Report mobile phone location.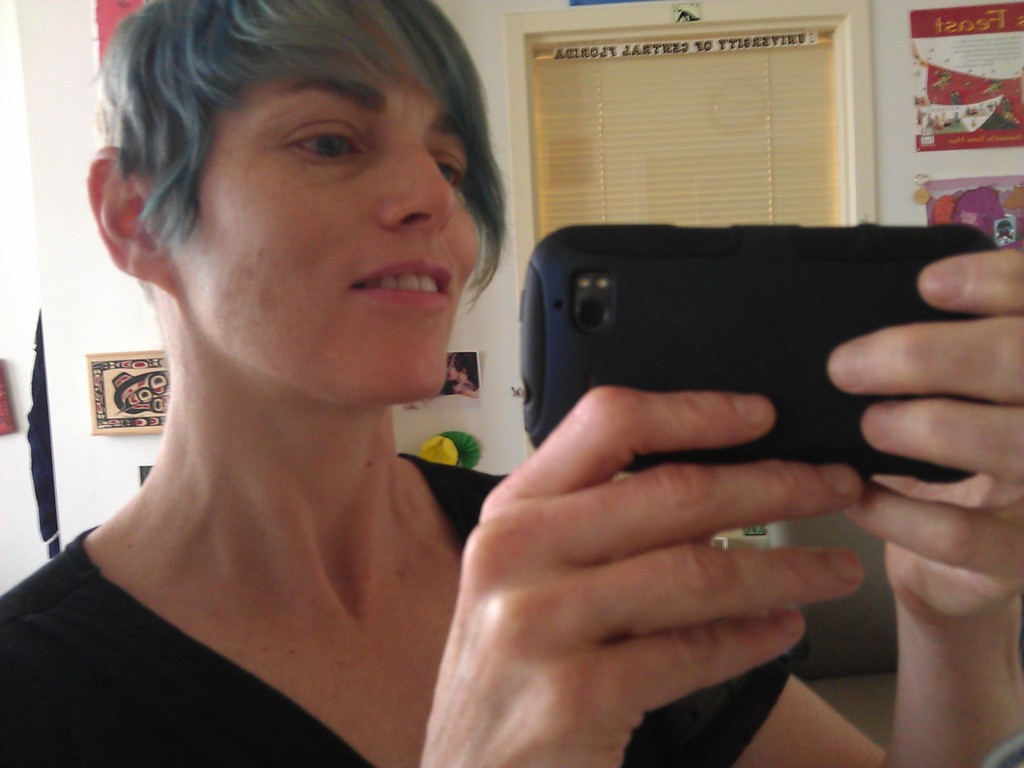
Report: l=509, t=207, r=1002, b=515.
